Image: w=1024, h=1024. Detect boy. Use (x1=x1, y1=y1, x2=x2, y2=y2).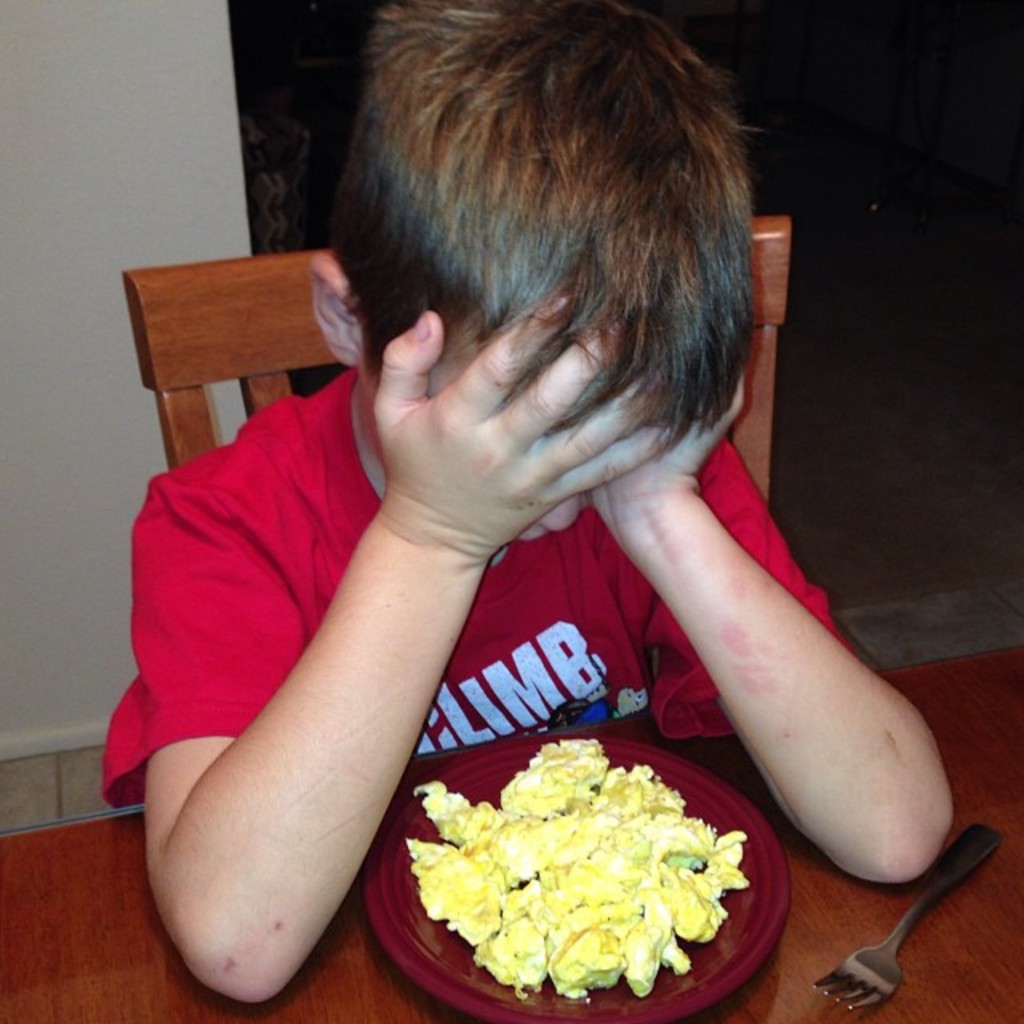
(x1=93, y1=0, x2=958, y2=1003).
